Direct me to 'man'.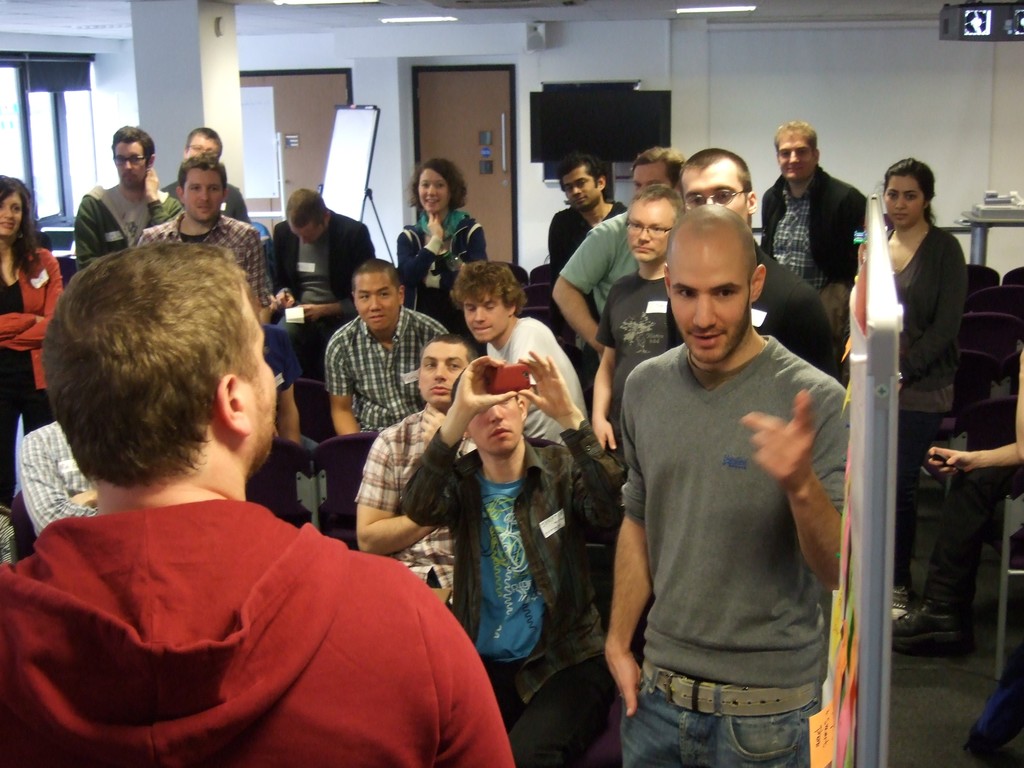
Direction: 152:120:250:225.
